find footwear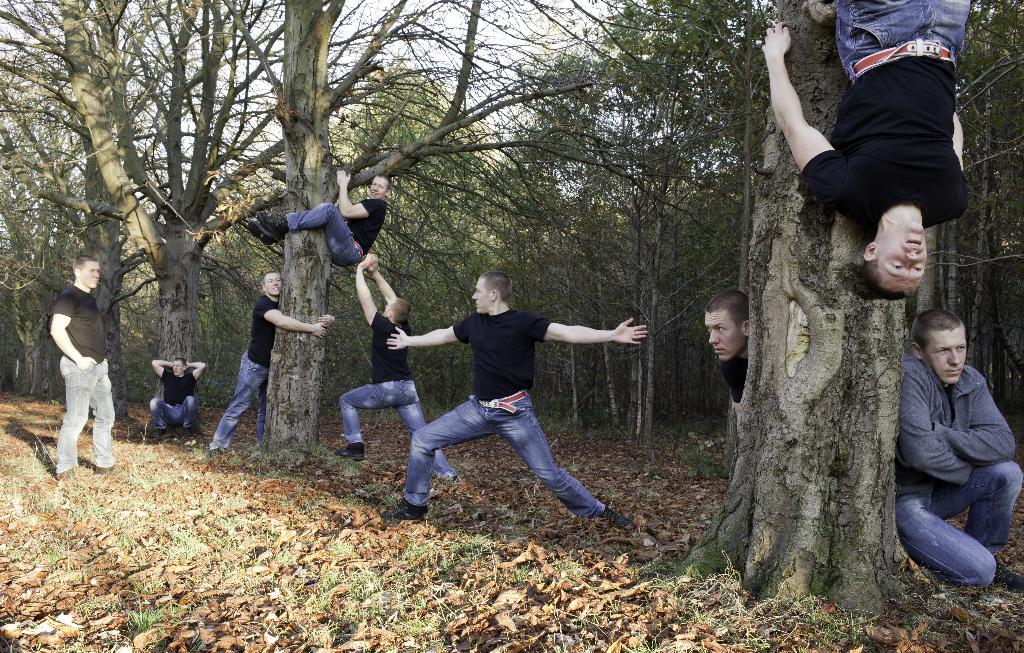
(185, 431, 193, 436)
